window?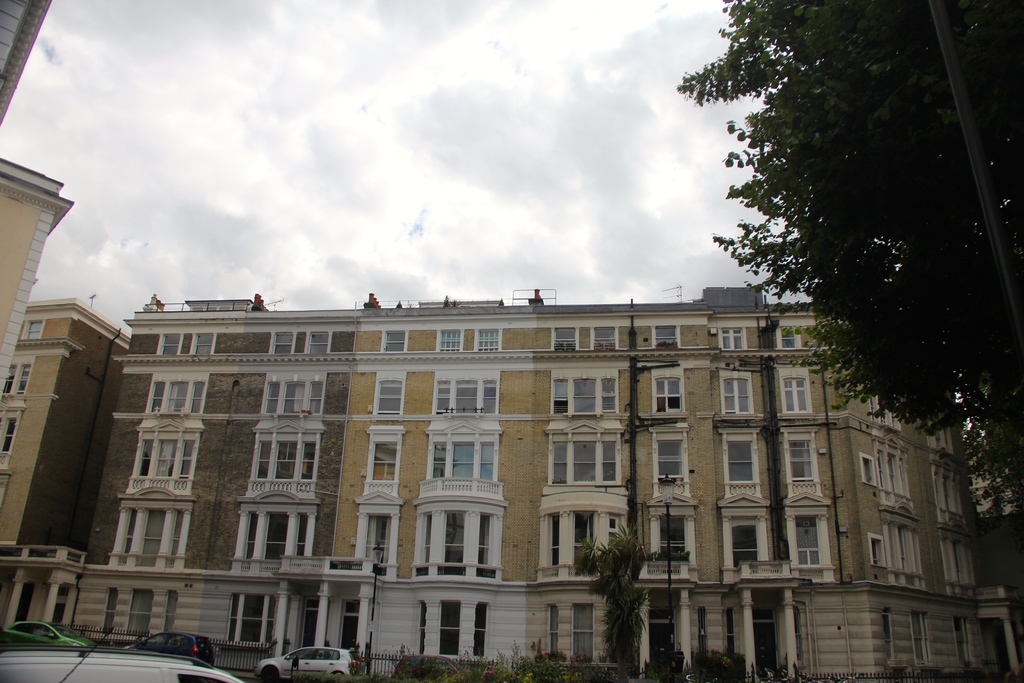
{"x1": 598, "y1": 376, "x2": 620, "y2": 413}
